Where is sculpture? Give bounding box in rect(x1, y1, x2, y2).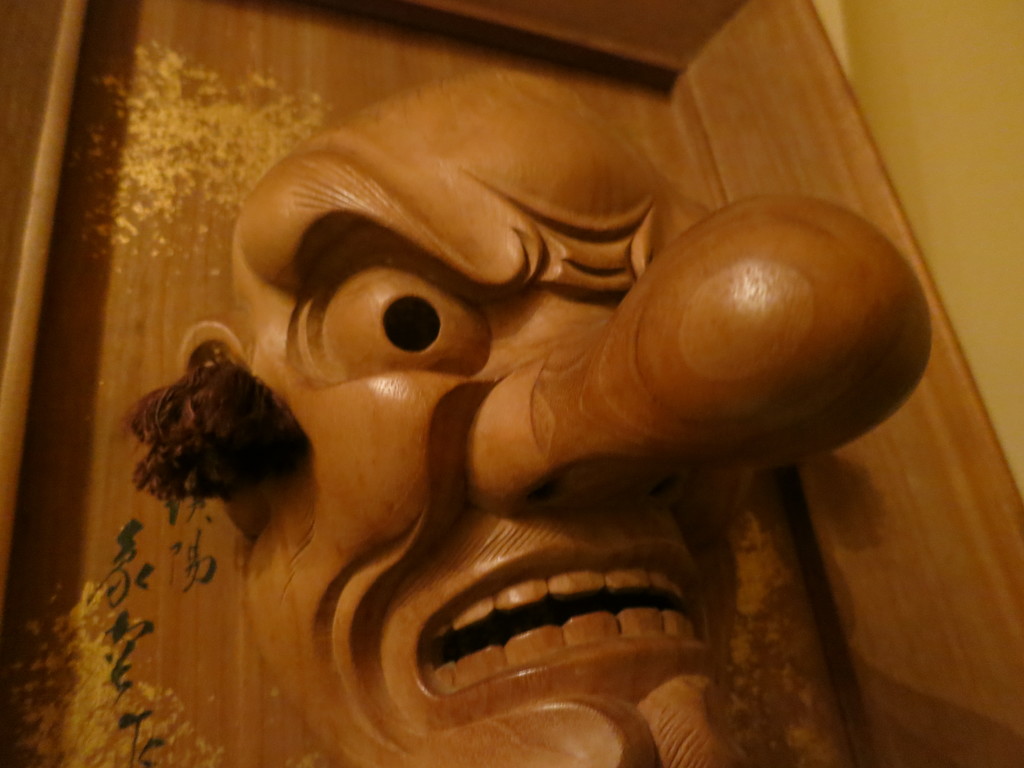
rect(124, 71, 931, 767).
